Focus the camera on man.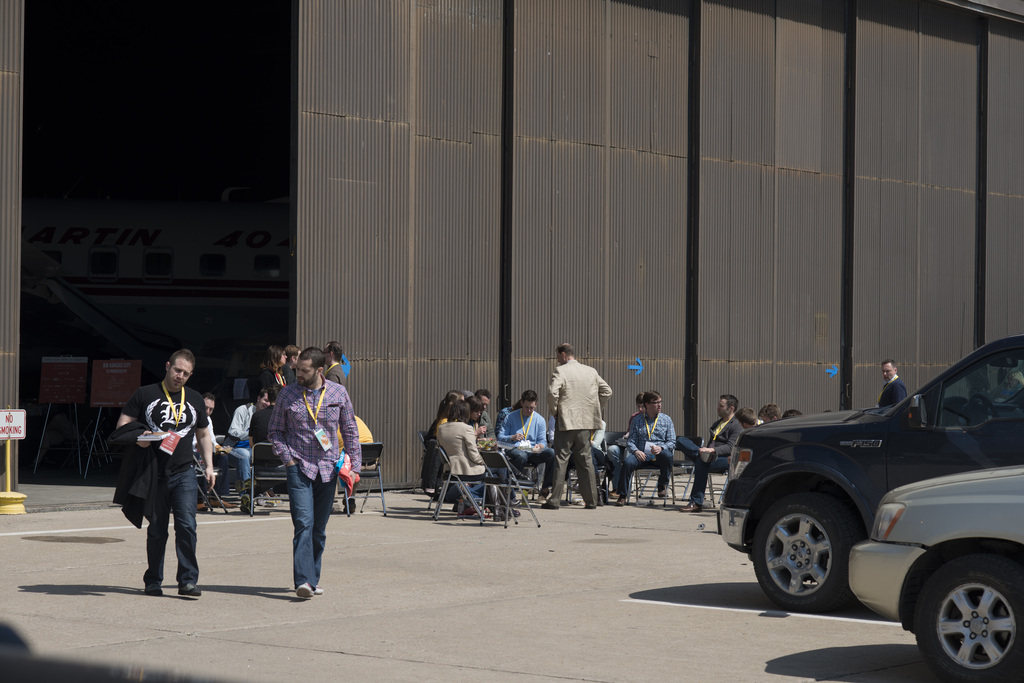
Focus region: Rect(540, 341, 611, 508).
